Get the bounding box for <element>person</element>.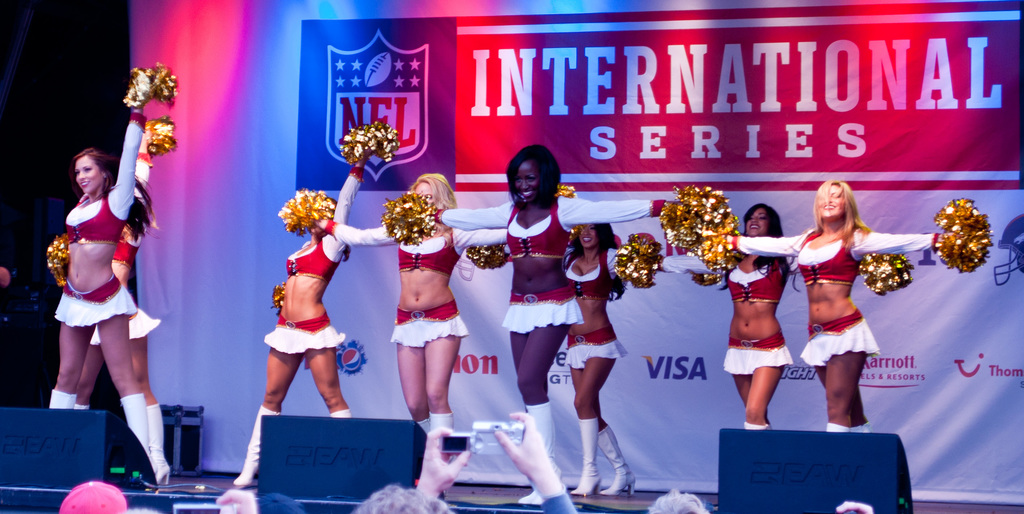
[724,225,946,435].
